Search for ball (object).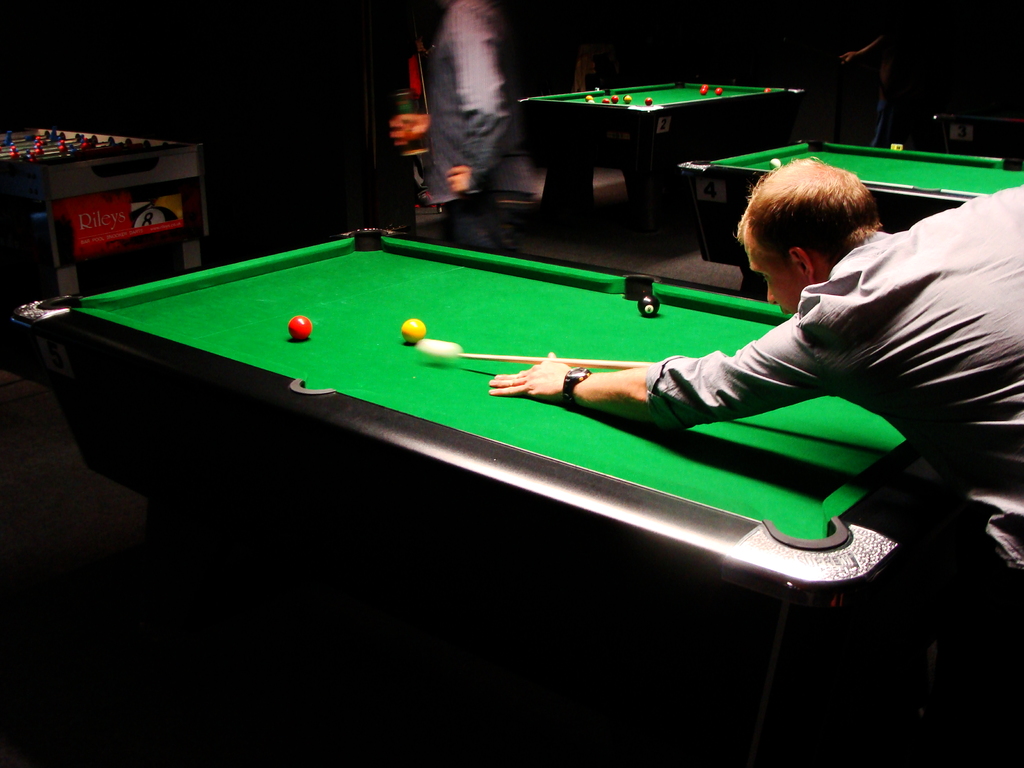
Found at box(286, 314, 314, 346).
